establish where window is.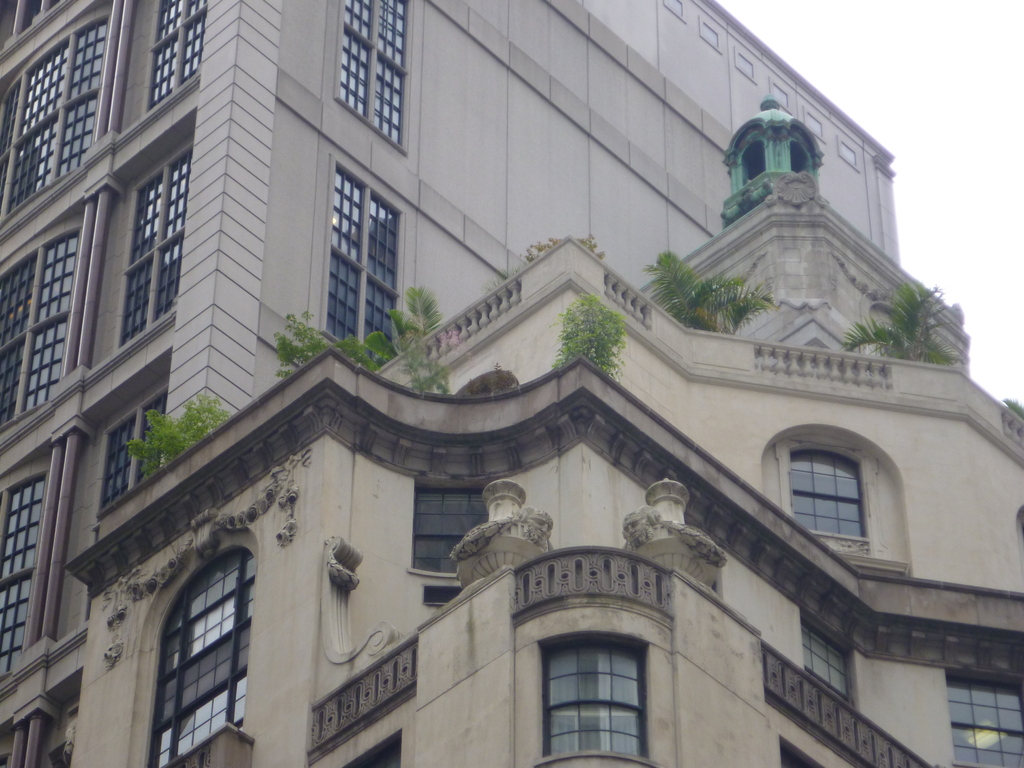
Established at {"left": 785, "top": 440, "right": 871, "bottom": 545}.
